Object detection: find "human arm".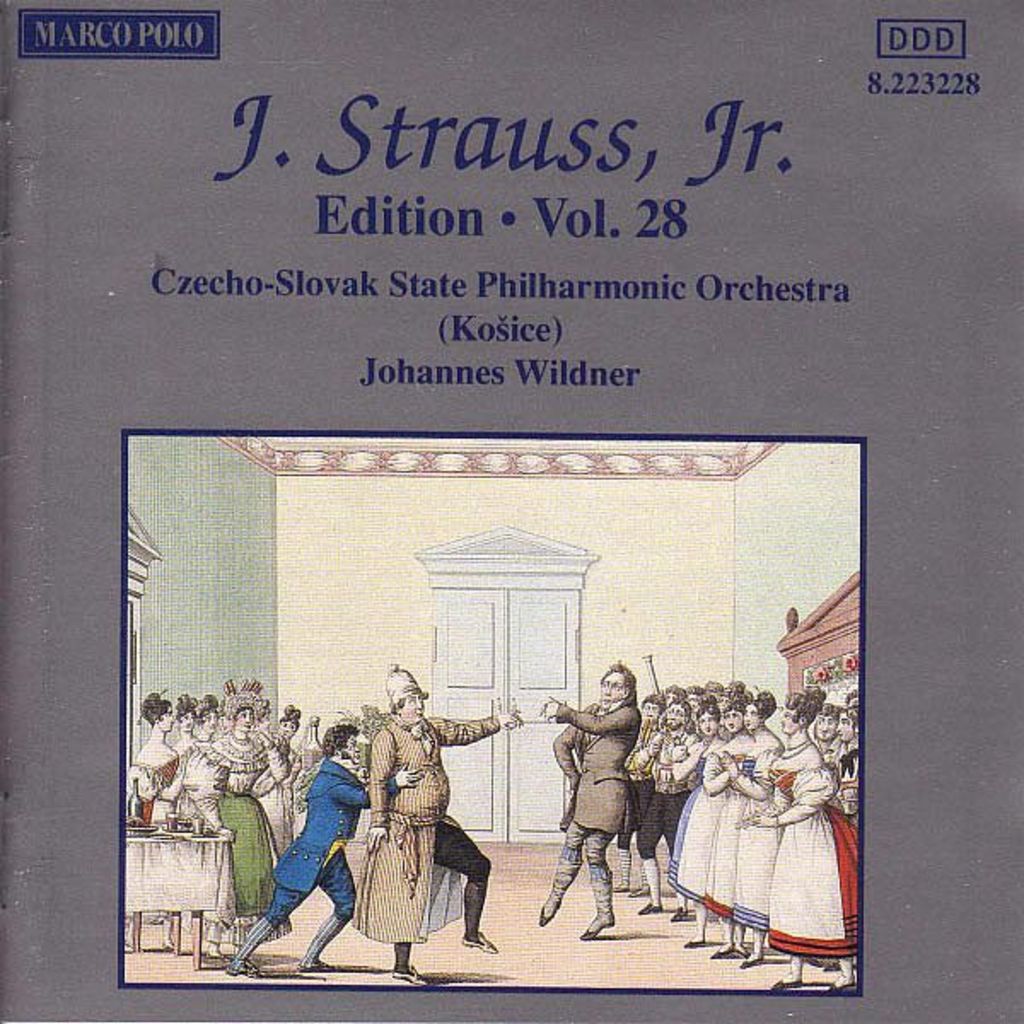
x1=367, y1=727, x2=404, y2=850.
